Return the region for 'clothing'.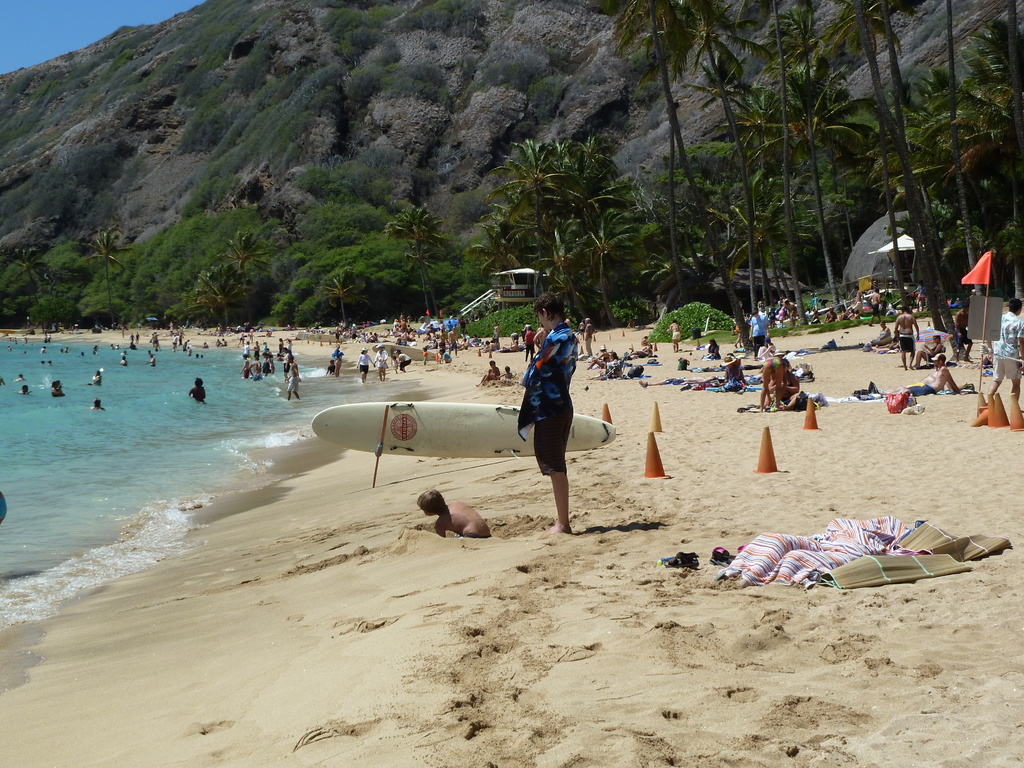
{"x1": 386, "y1": 356, "x2": 398, "y2": 373}.
